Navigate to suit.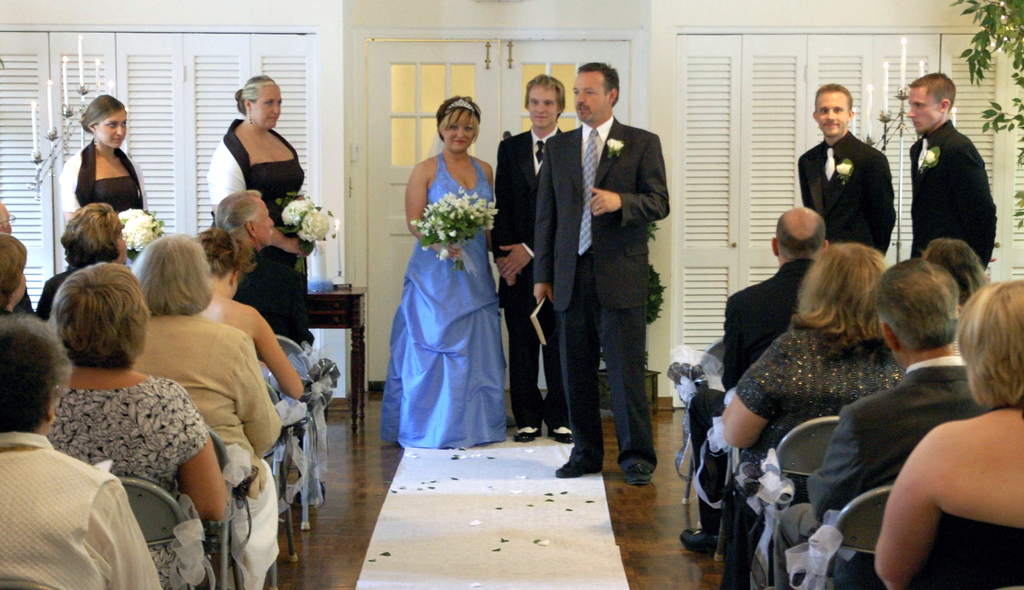
Navigation target: [531, 57, 666, 473].
